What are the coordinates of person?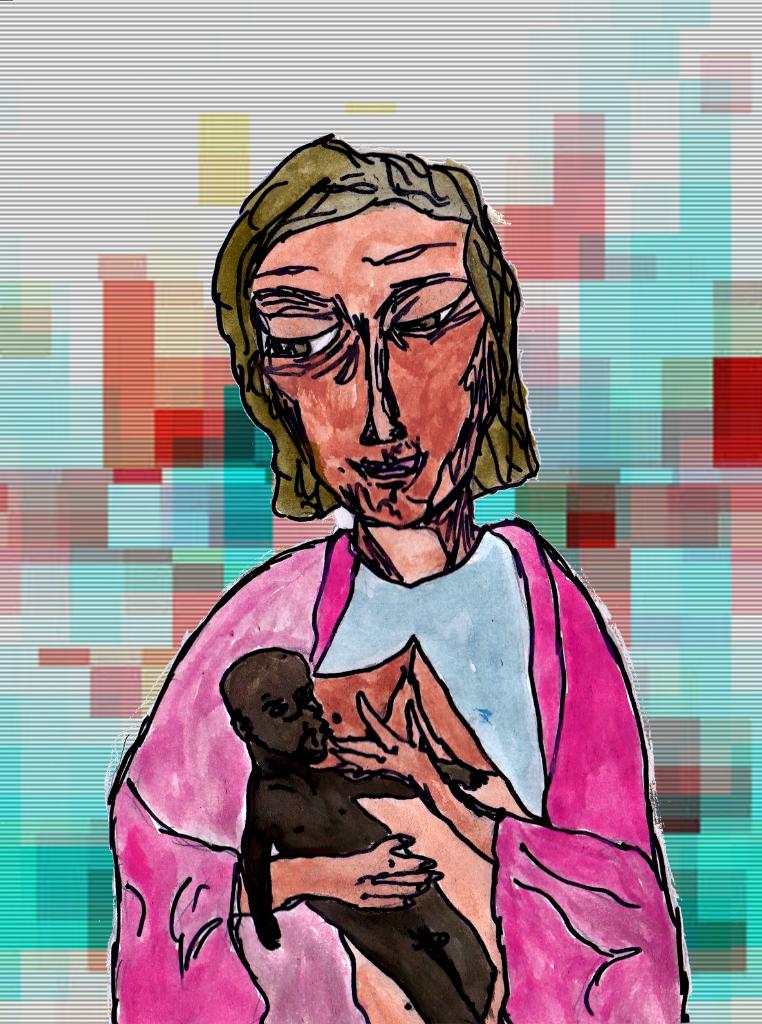
[left=214, top=645, right=510, bottom=1023].
